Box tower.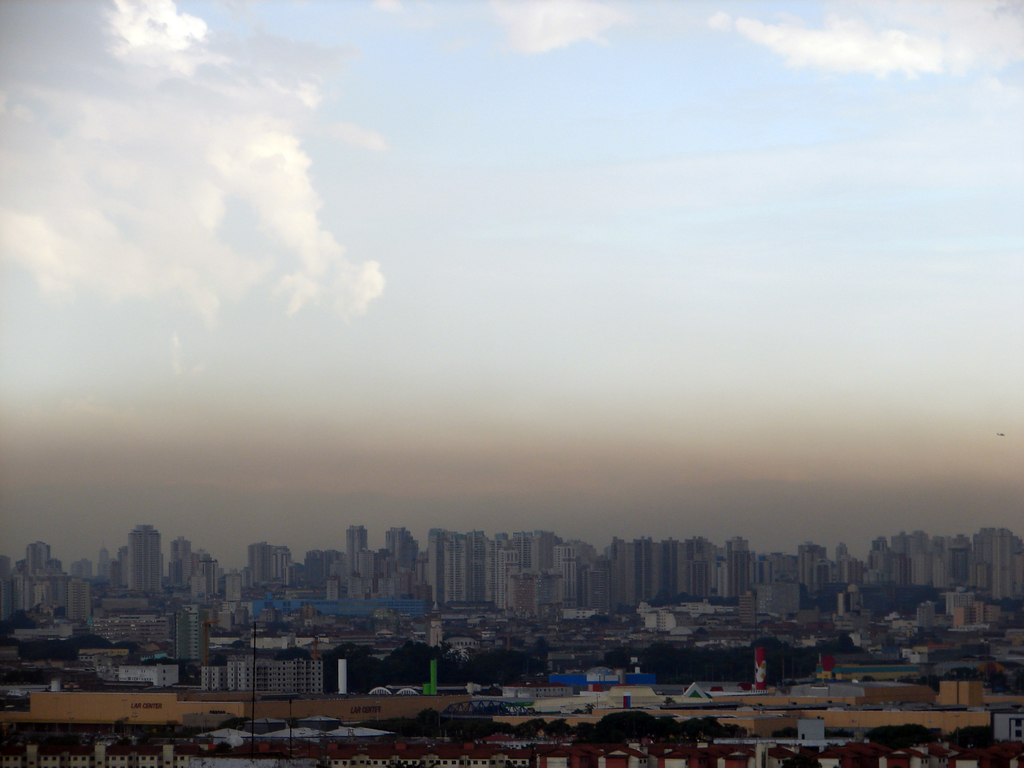
region(130, 526, 163, 593).
